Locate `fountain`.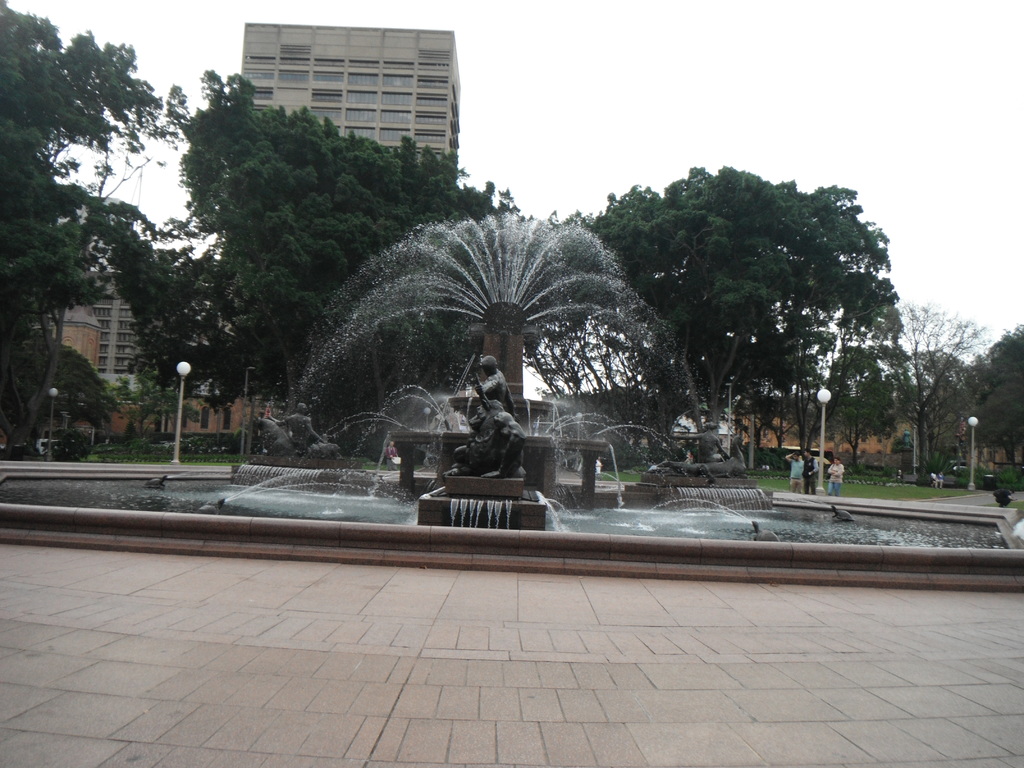
Bounding box: pyautogui.locateOnScreen(198, 204, 850, 531).
